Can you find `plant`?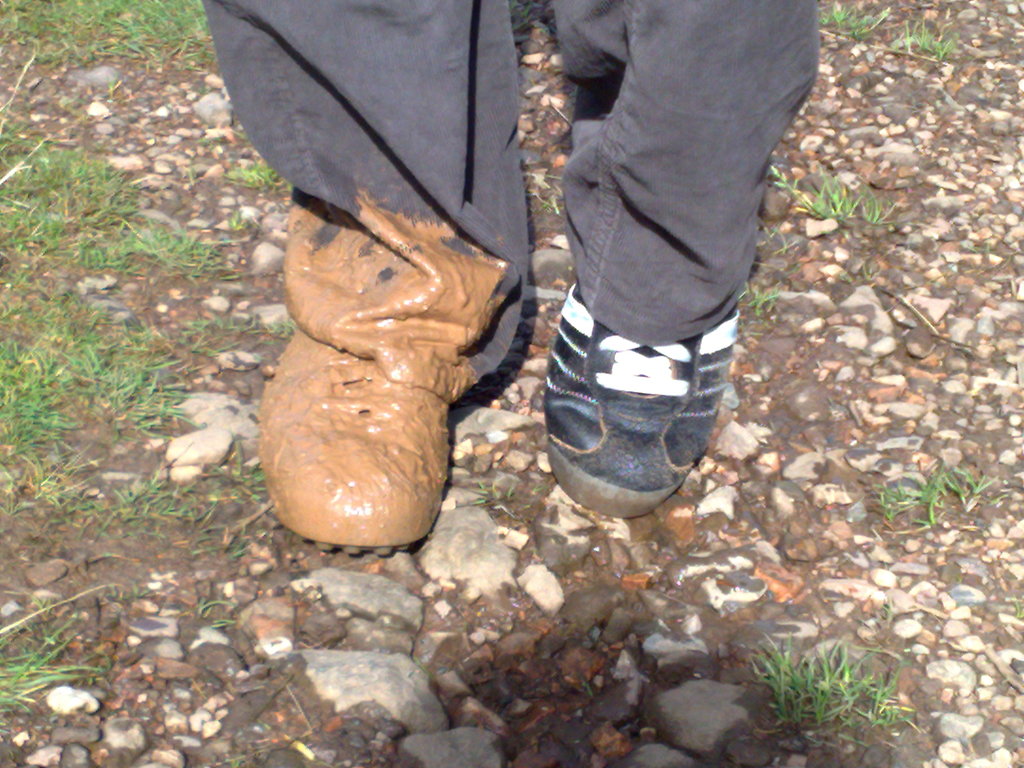
Yes, bounding box: bbox=[814, 0, 975, 70].
